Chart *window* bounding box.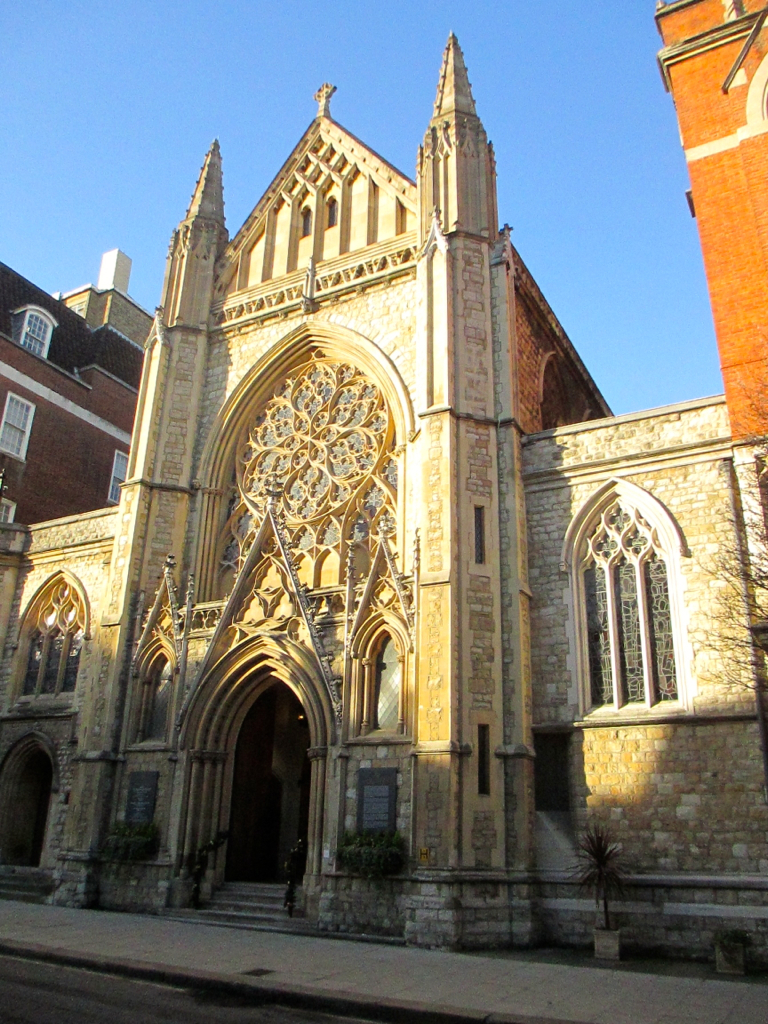
Charted: BBox(19, 312, 49, 359).
